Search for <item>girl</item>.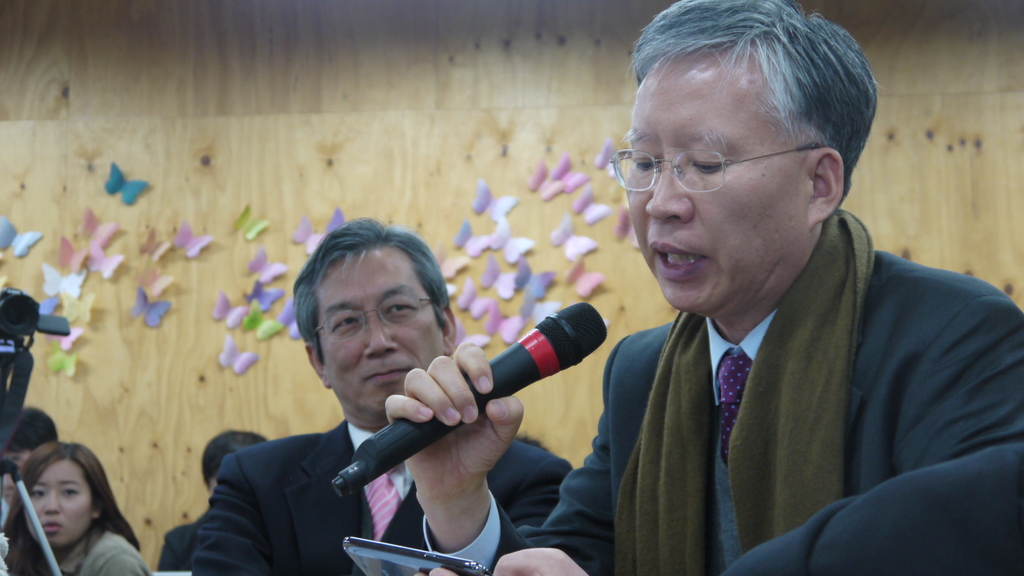
Found at <region>0, 442, 149, 575</region>.
